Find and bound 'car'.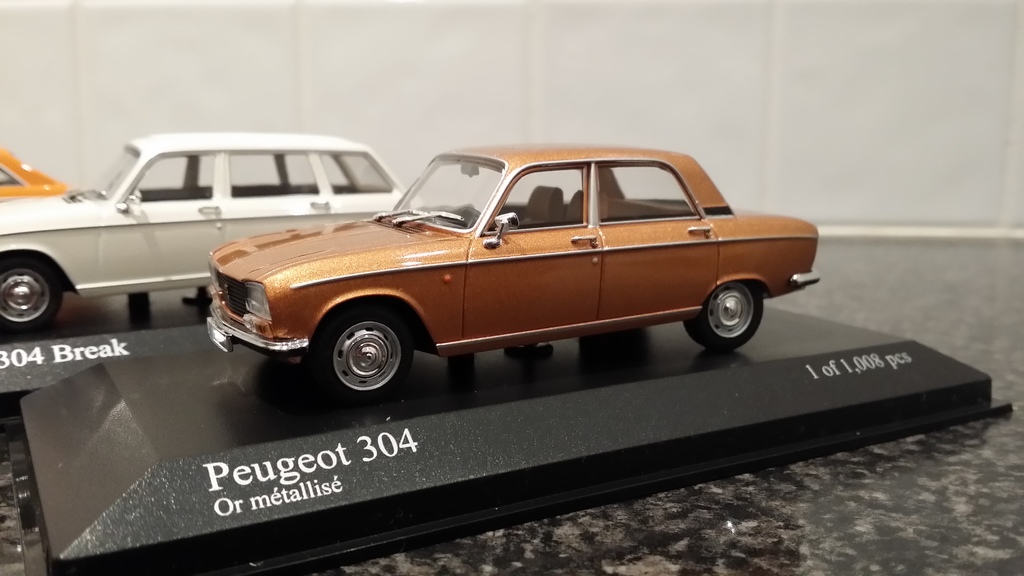
Bound: x1=0 y1=137 x2=403 y2=326.
